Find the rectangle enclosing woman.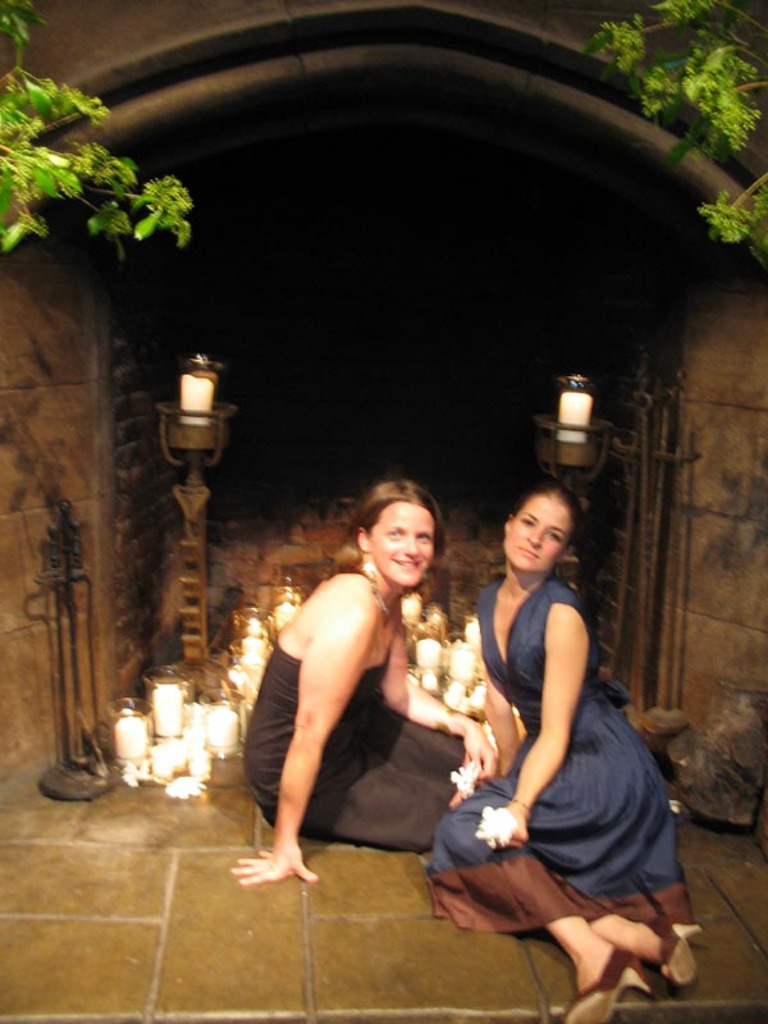
[257, 452, 488, 893].
